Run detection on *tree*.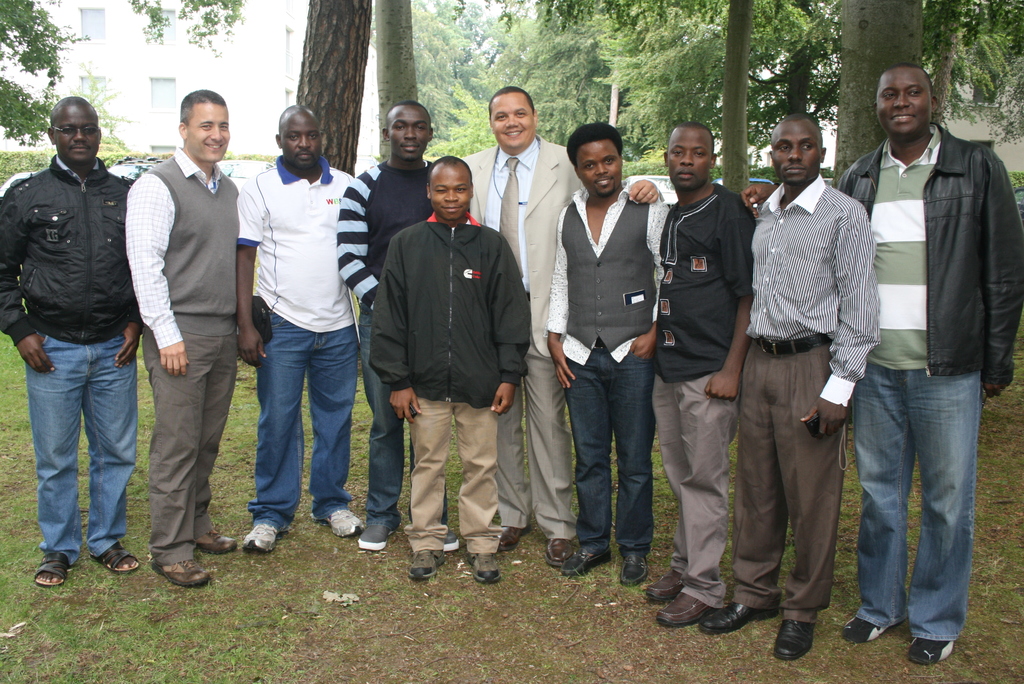
Result: x1=0 y1=0 x2=38 y2=165.
